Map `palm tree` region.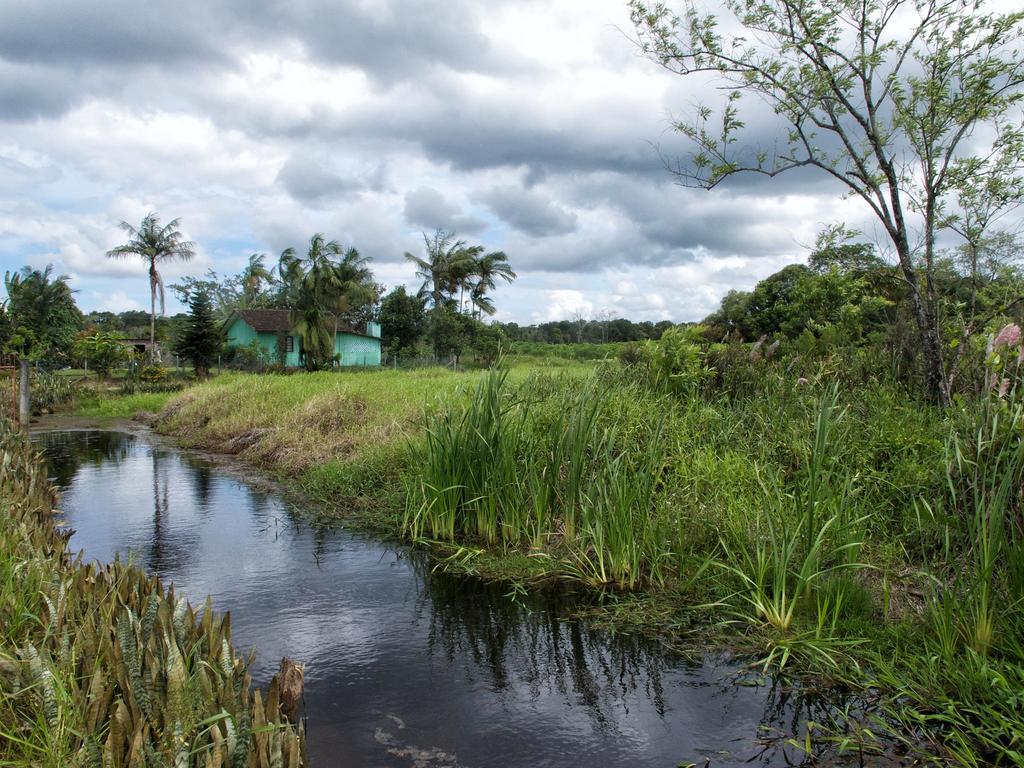
Mapped to (x1=281, y1=246, x2=318, y2=362).
